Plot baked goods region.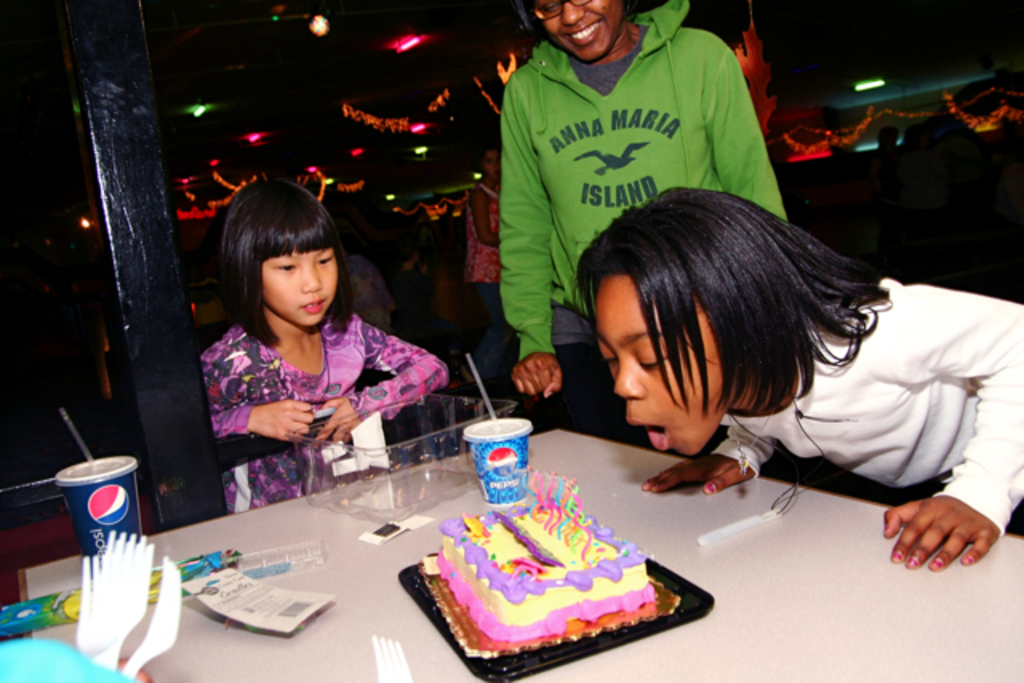
Plotted at (x1=368, y1=489, x2=706, y2=675).
